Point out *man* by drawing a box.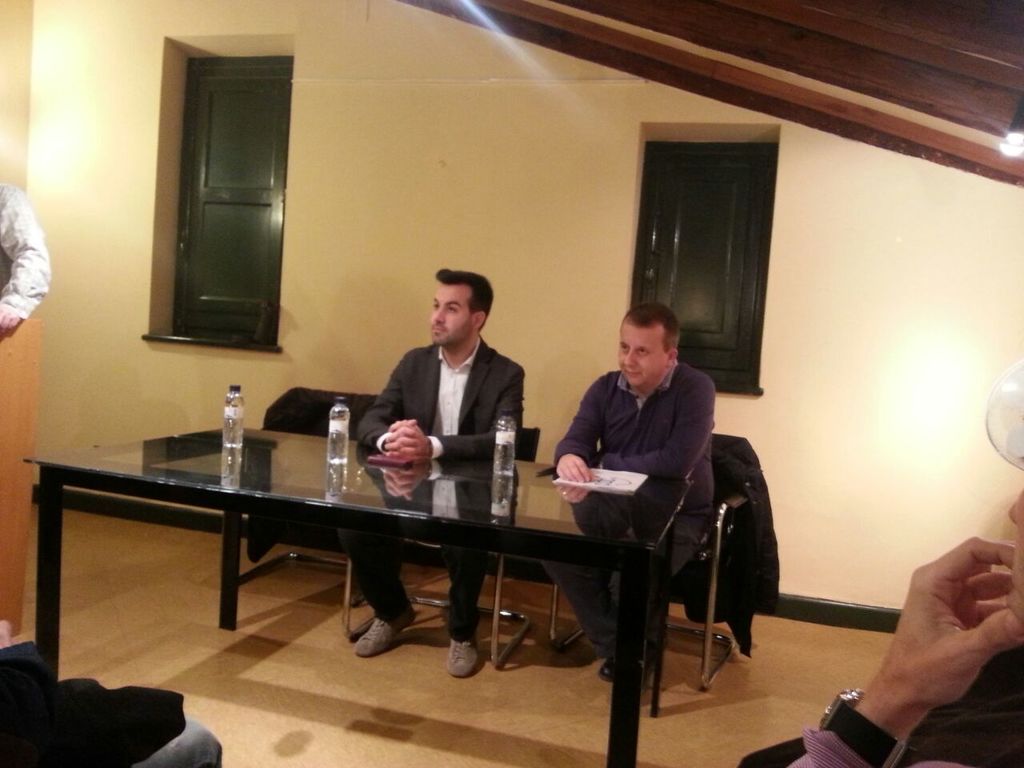
(0, 617, 226, 767).
